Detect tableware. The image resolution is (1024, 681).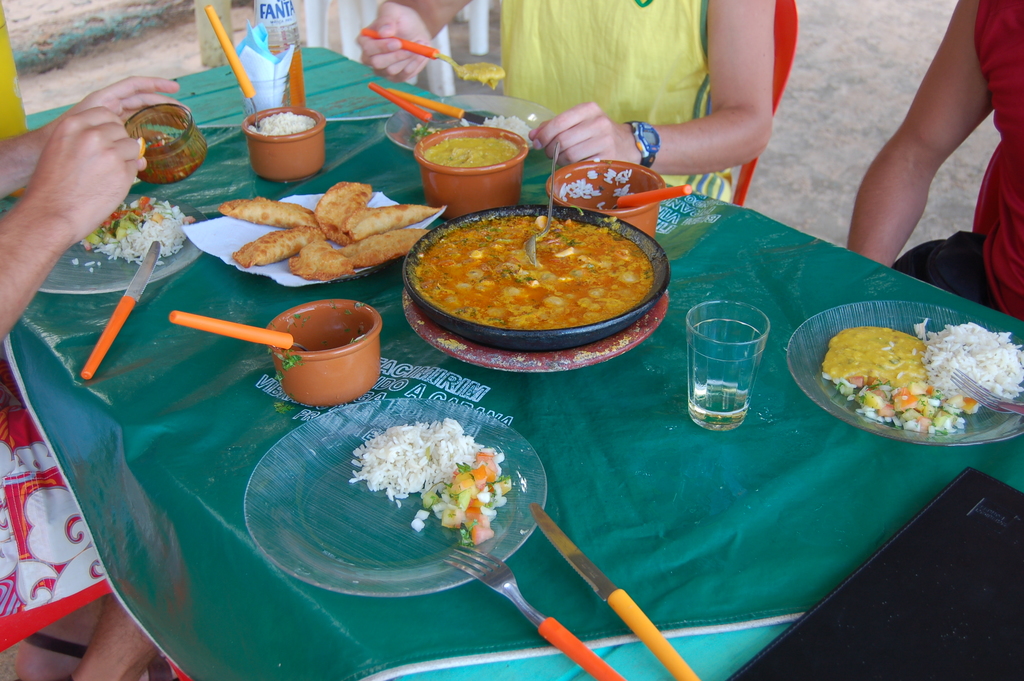
bbox=[445, 545, 628, 680].
